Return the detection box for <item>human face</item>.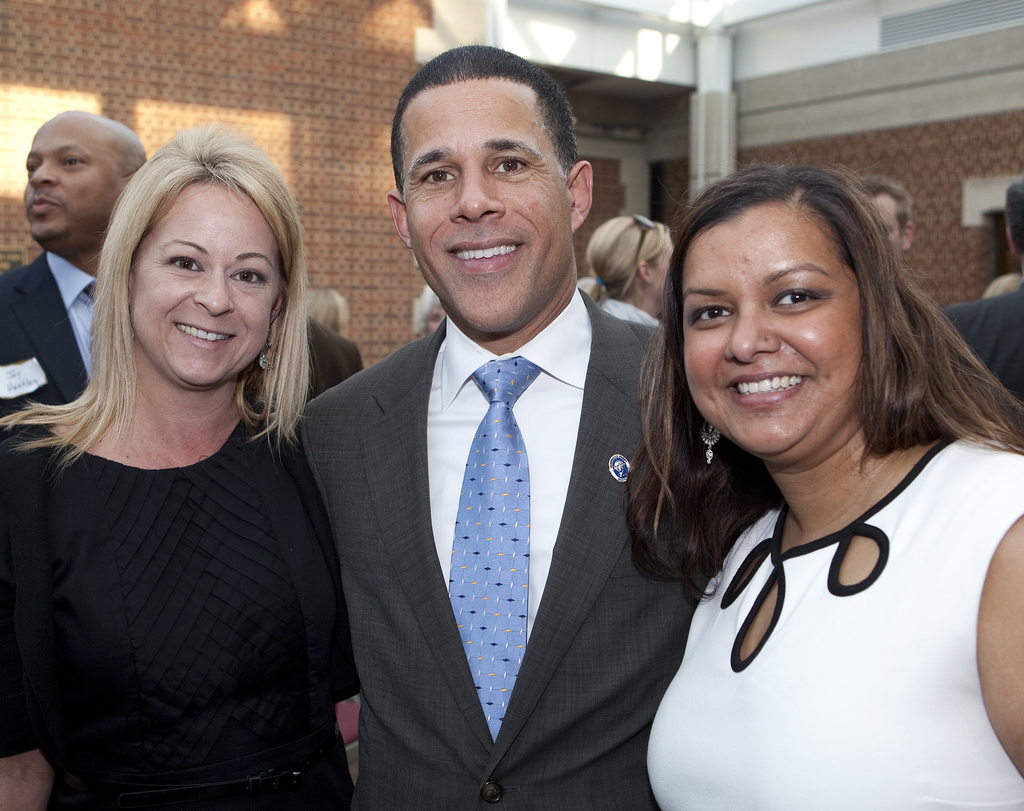
[left=873, top=198, right=904, bottom=258].
